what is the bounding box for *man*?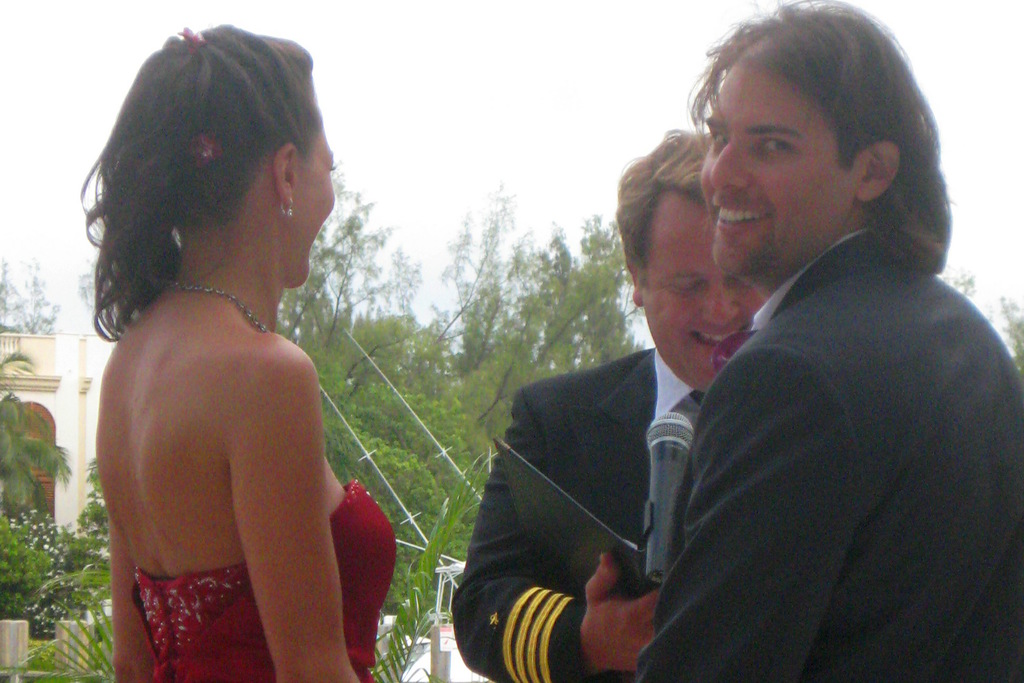
630/0/1023/682.
